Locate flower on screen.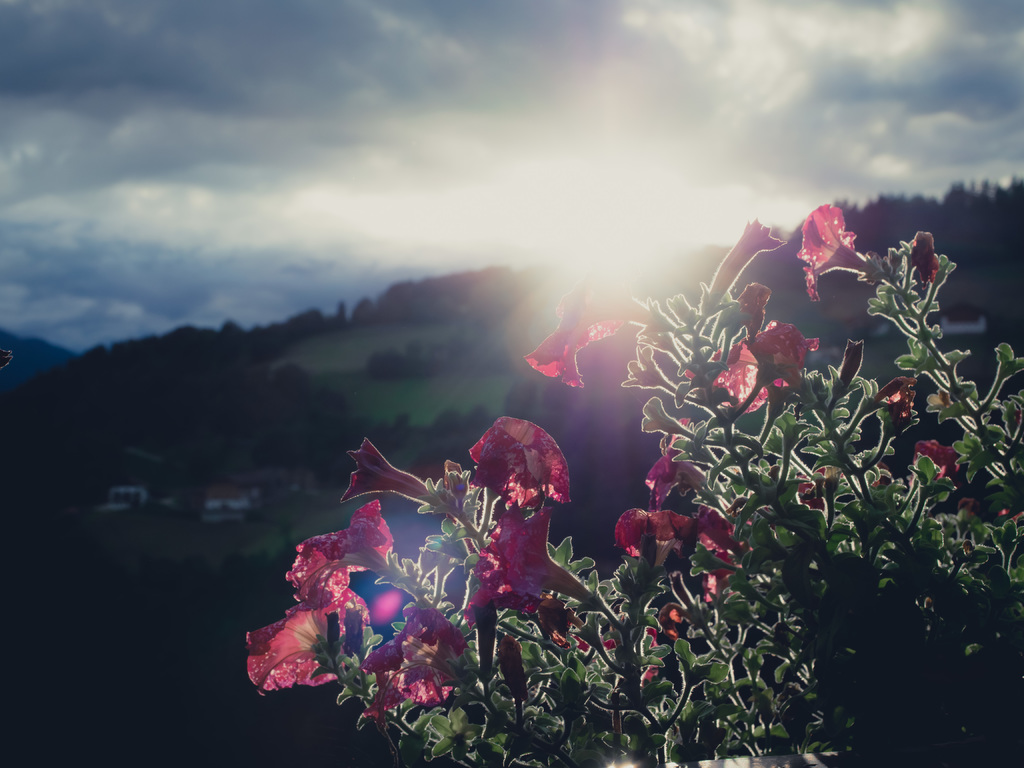
On screen at 682:323:822:410.
